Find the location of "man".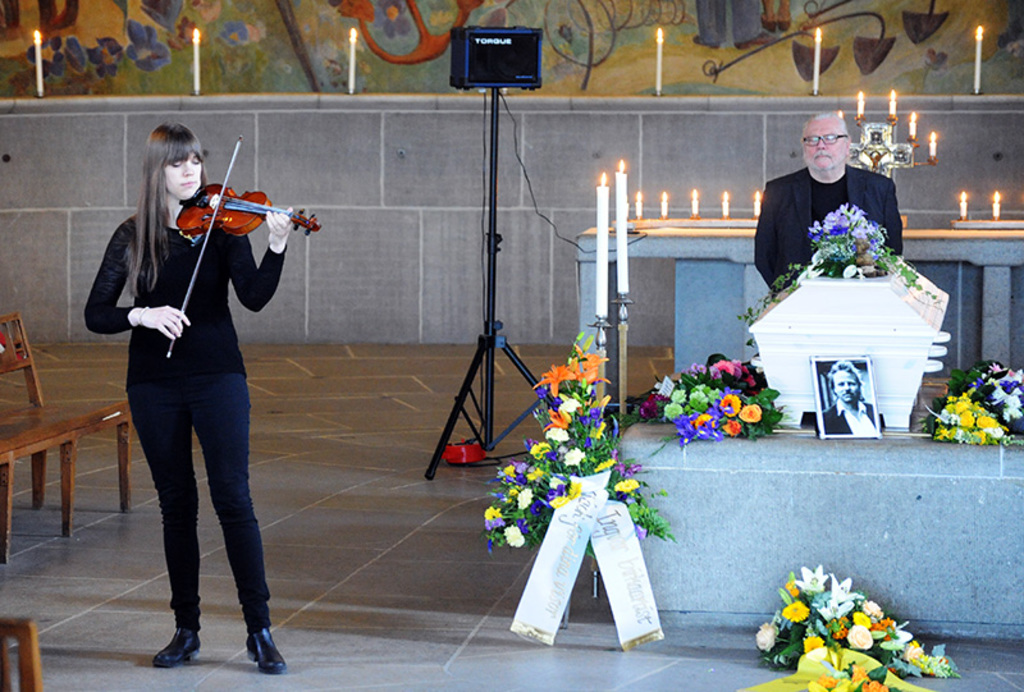
Location: detection(749, 111, 908, 308).
